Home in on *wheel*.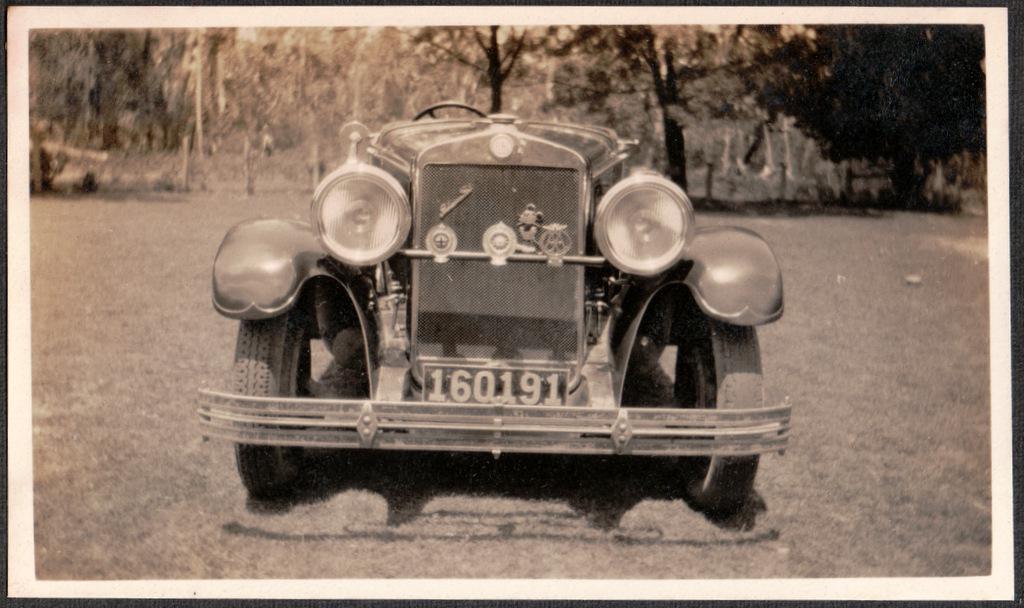
Homed in at pyautogui.locateOnScreen(222, 290, 316, 492).
